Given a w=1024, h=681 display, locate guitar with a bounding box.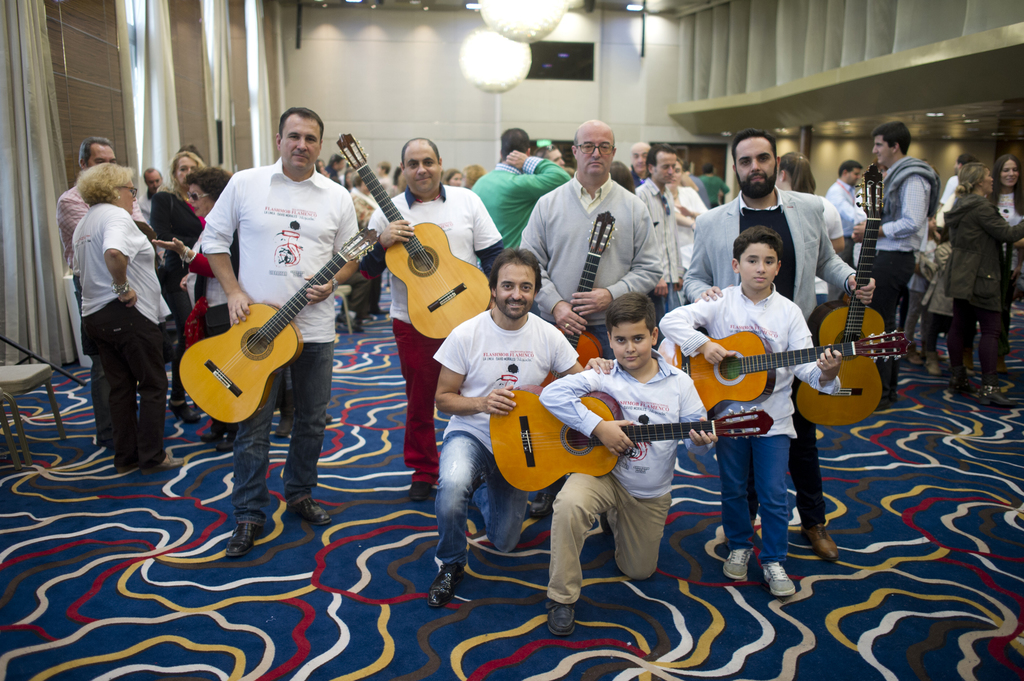
Located: locate(653, 338, 911, 426).
